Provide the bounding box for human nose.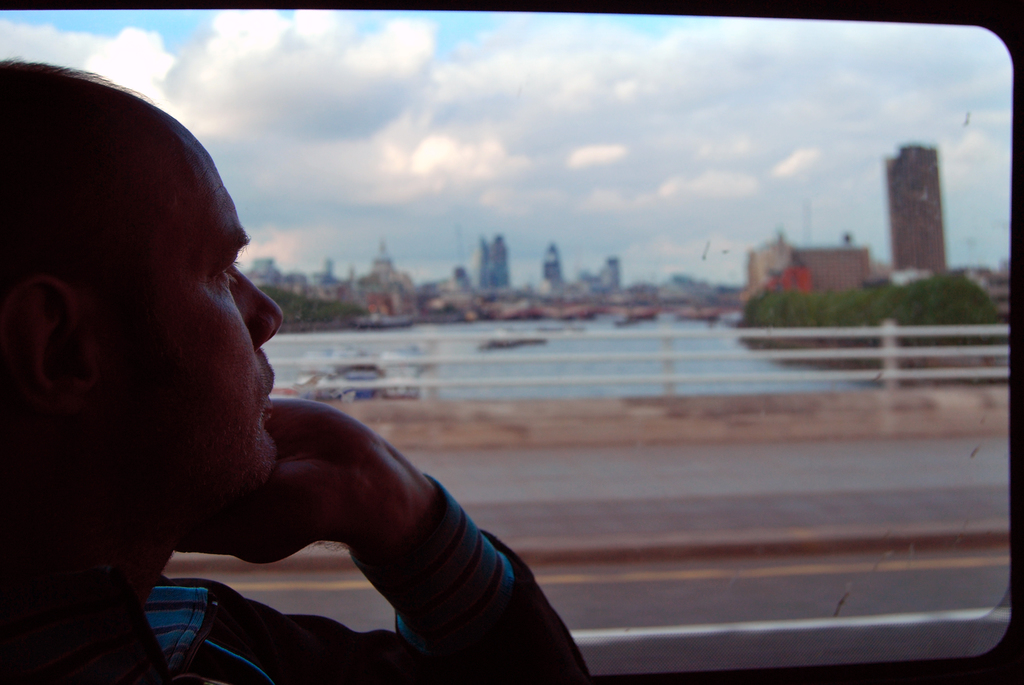
(229, 262, 287, 349).
